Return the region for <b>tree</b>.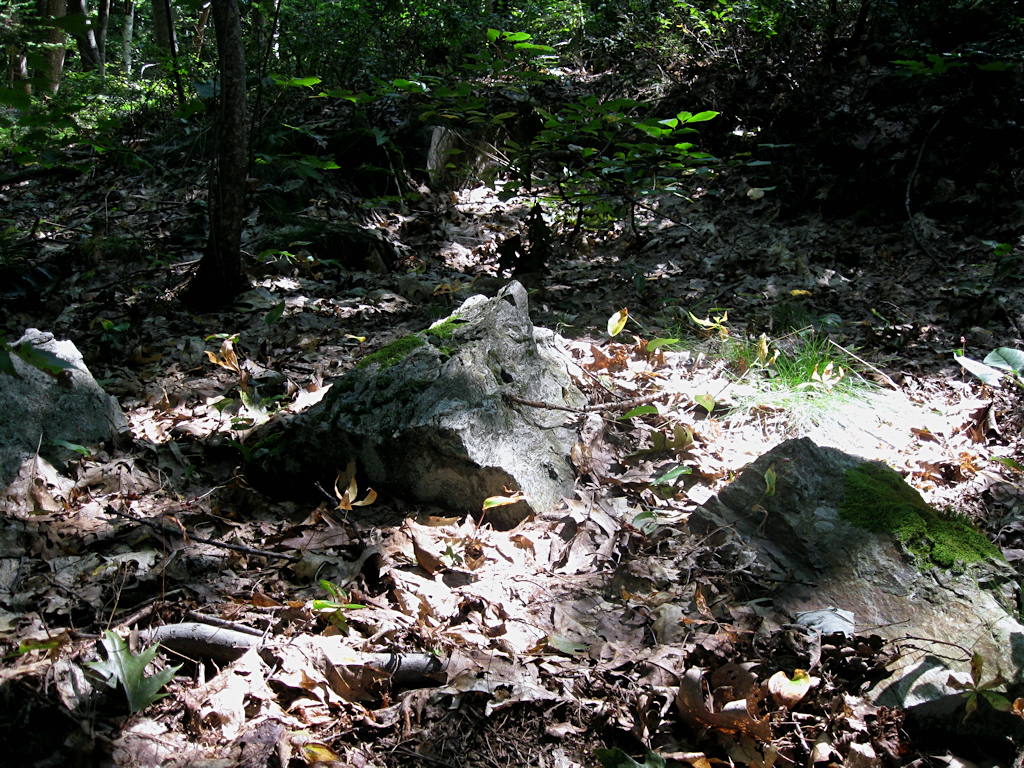
<region>0, 0, 1006, 286</region>.
